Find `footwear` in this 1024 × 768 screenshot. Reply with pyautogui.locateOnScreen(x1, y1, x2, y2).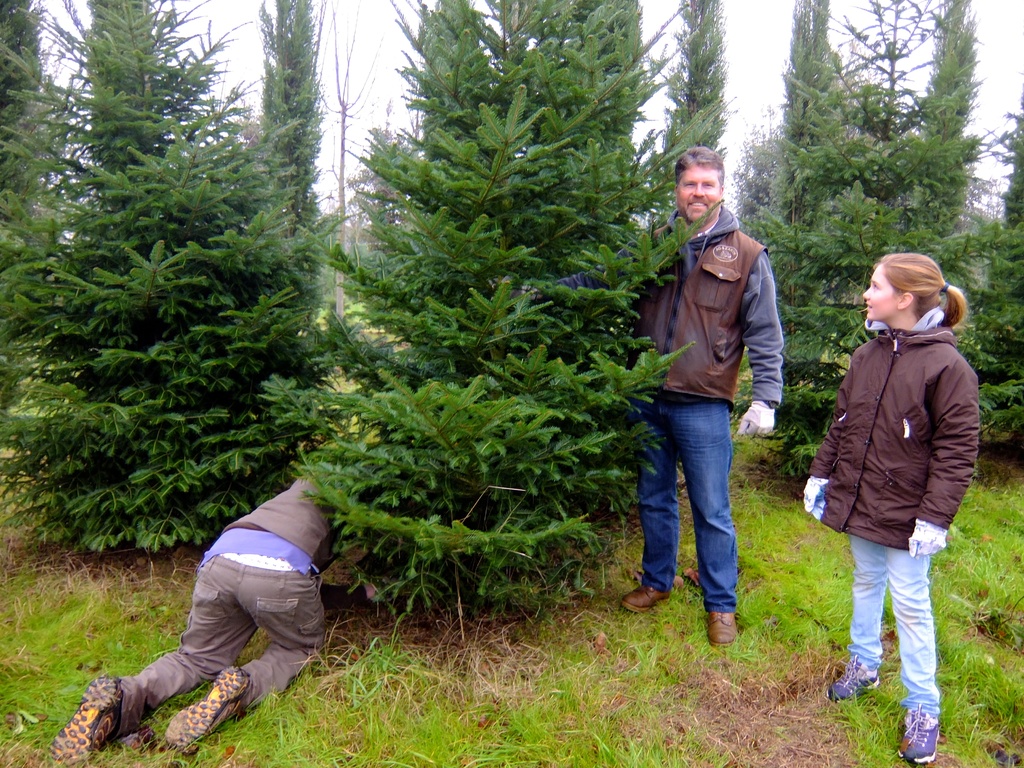
pyautogui.locateOnScreen(897, 705, 938, 767).
